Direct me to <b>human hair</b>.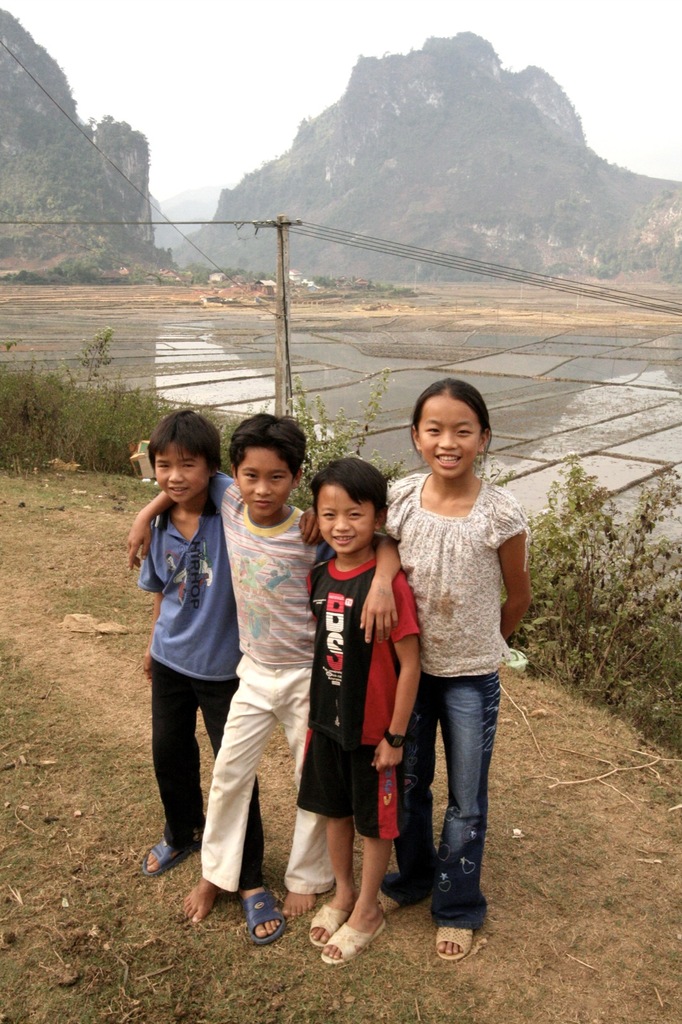
Direction: (312, 457, 390, 515).
